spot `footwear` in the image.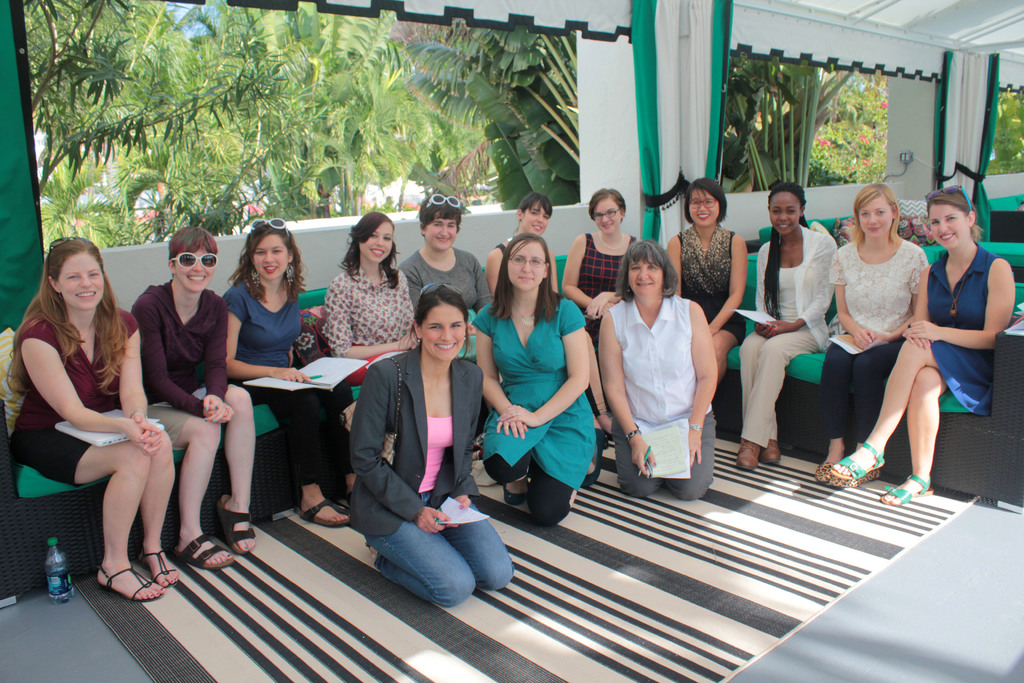
`footwear` found at detection(97, 549, 165, 621).
